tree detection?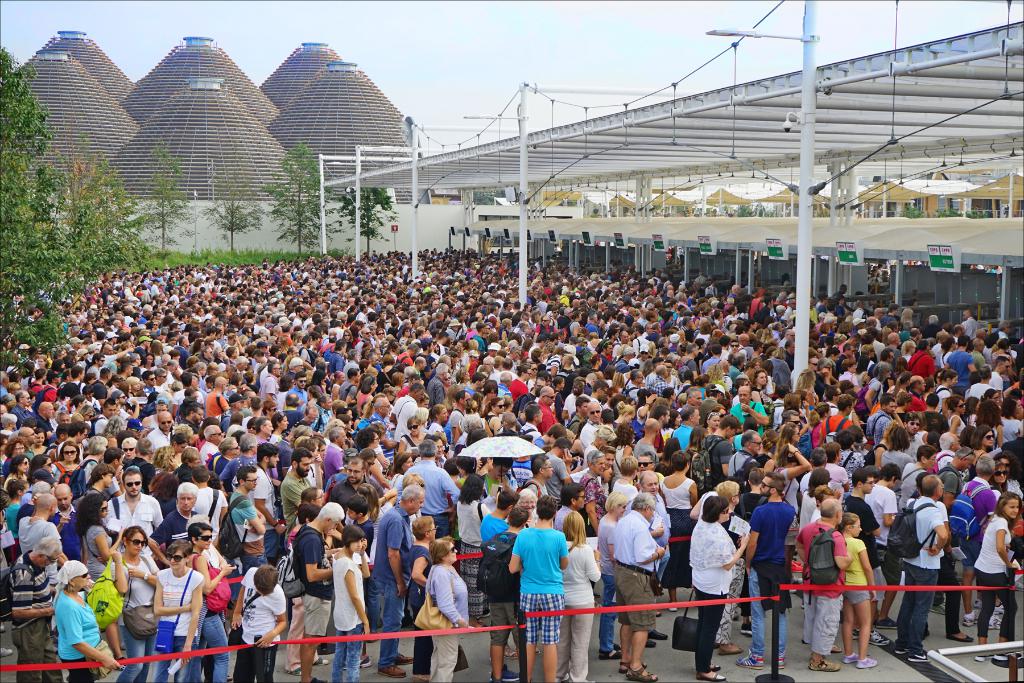
bbox(68, 154, 150, 277)
